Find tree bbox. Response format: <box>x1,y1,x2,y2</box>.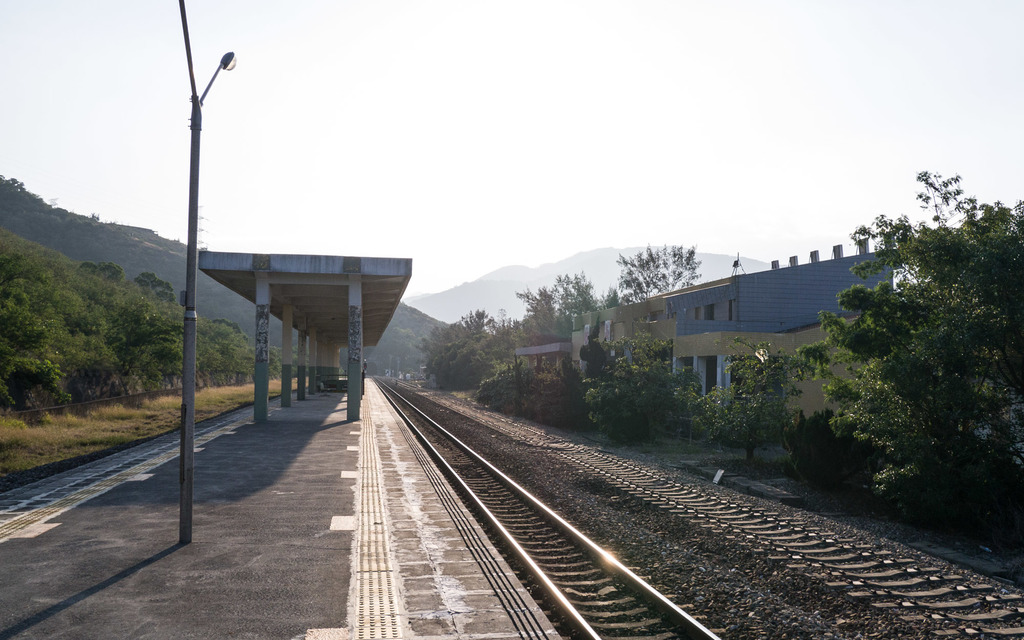
<box>512,270,614,339</box>.
